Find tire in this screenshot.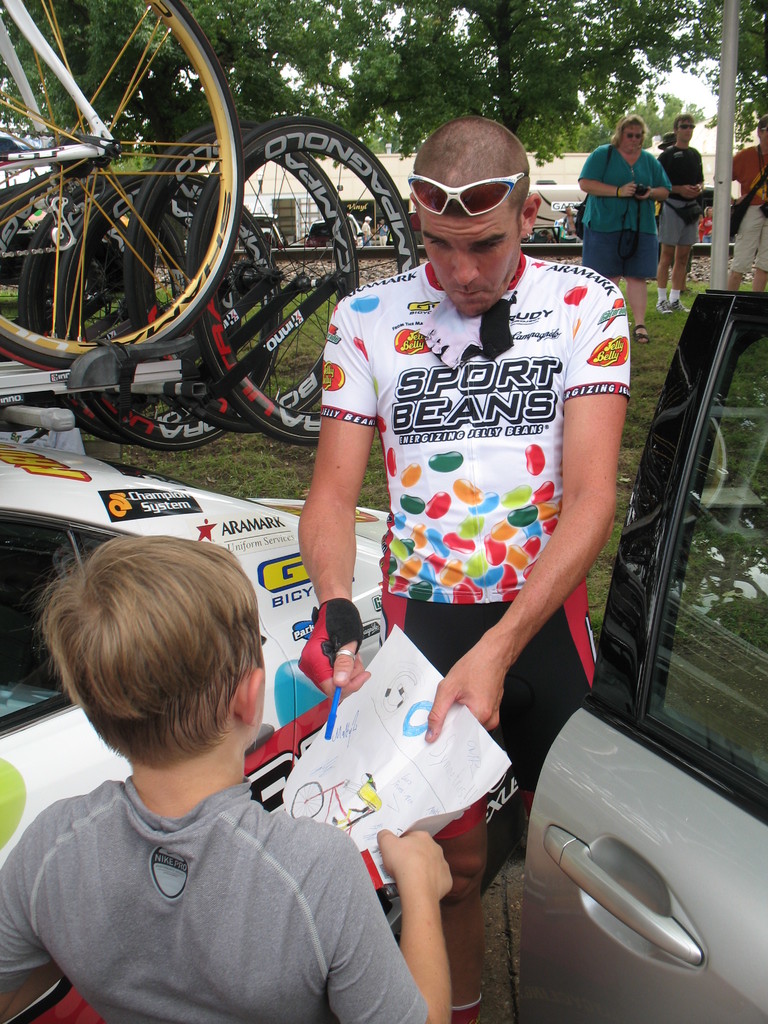
The bounding box for tire is {"left": 127, "top": 118, "right": 361, "bottom": 431}.
